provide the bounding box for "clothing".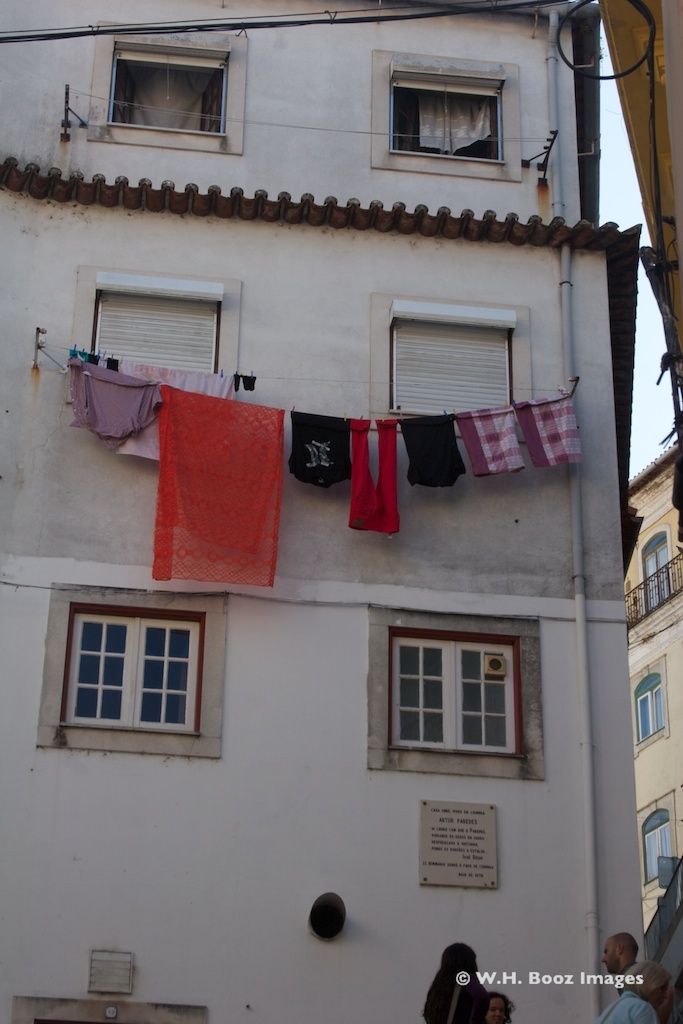
431, 973, 484, 1023.
